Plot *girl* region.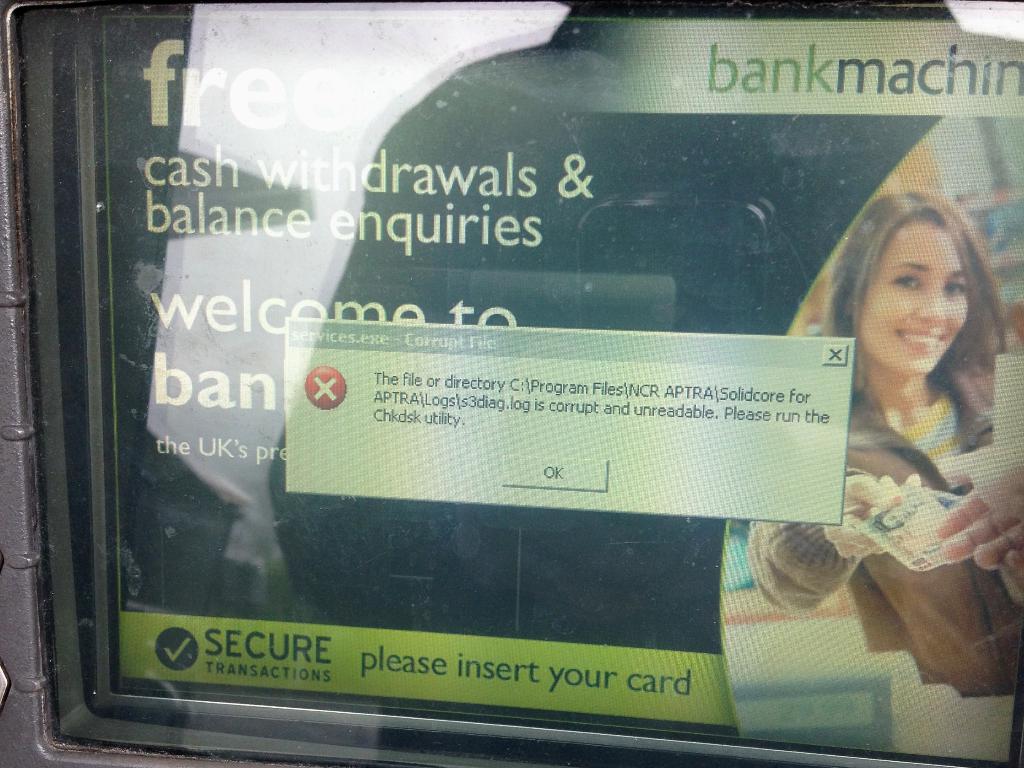
Plotted at detection(744, 184, 1023, 764).
